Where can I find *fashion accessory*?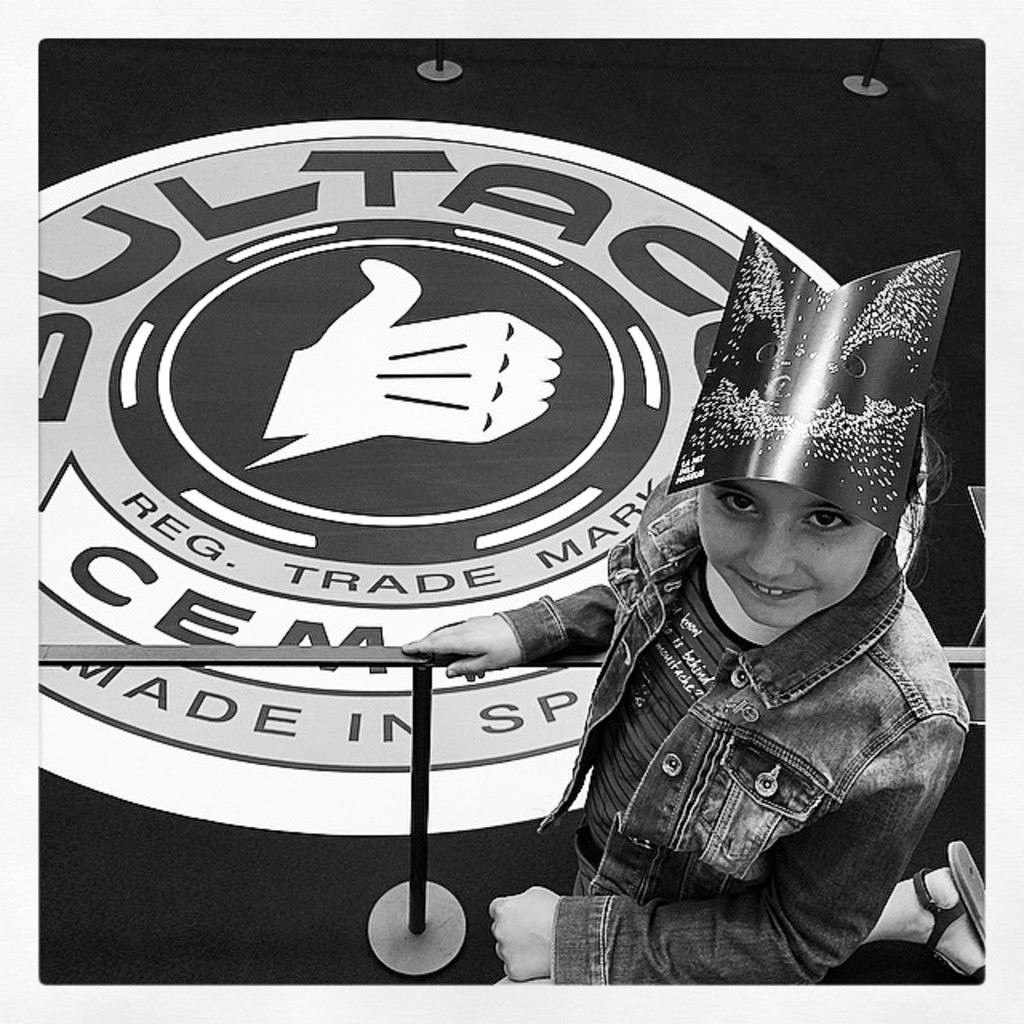
You can find it at Rect(667, 229, 963, 541).
